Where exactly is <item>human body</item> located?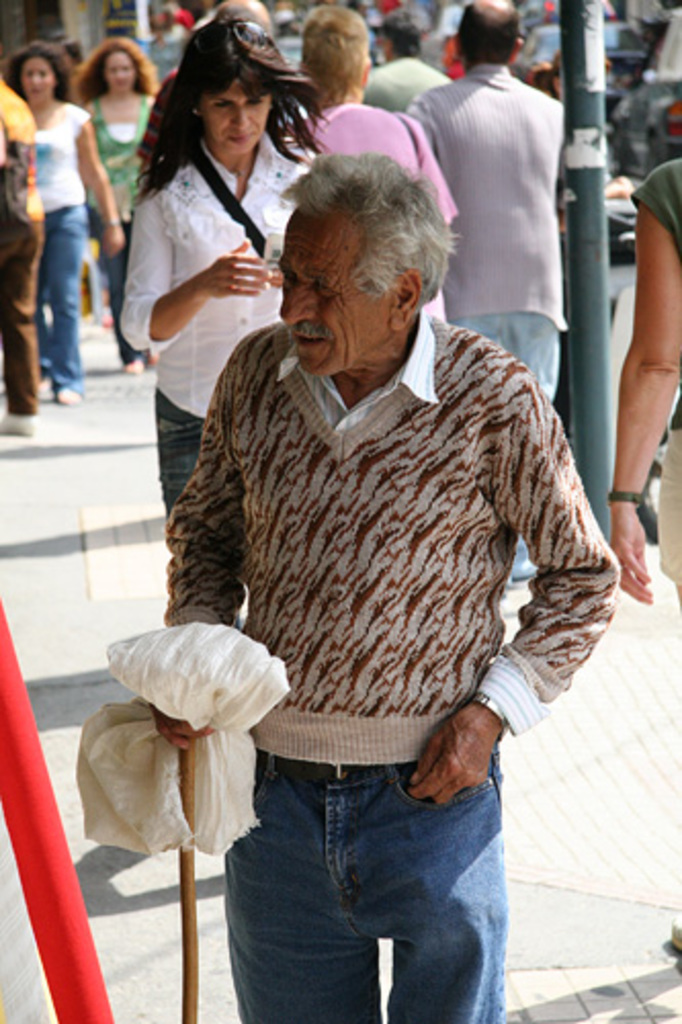
Its bounding box is crop(80, 90, 162, 367).
